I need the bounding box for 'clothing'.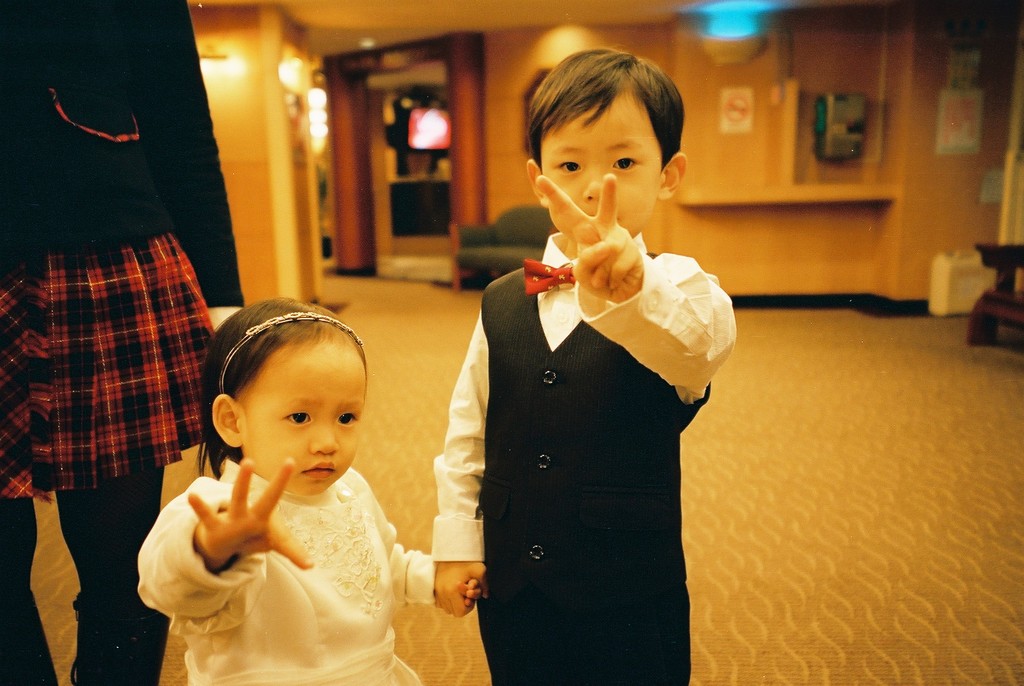
Here it is: <bbox>0, 0, 249, 685</bbox>.
